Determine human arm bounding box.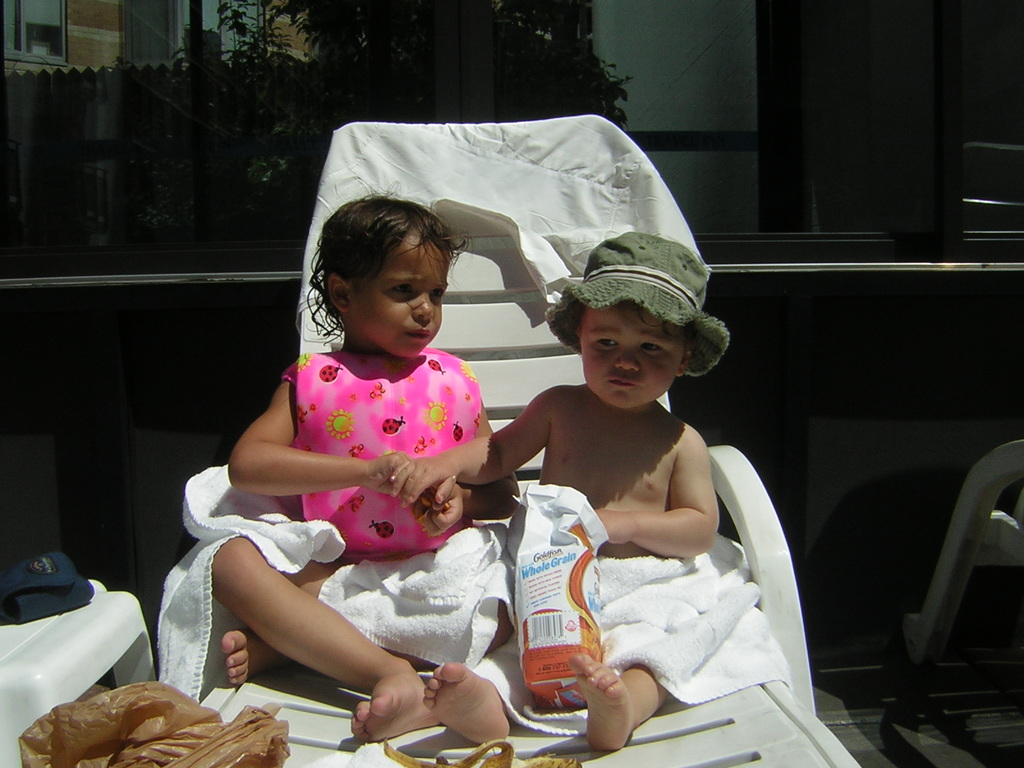
Determined: select_region(420, 385, 516, 537).
